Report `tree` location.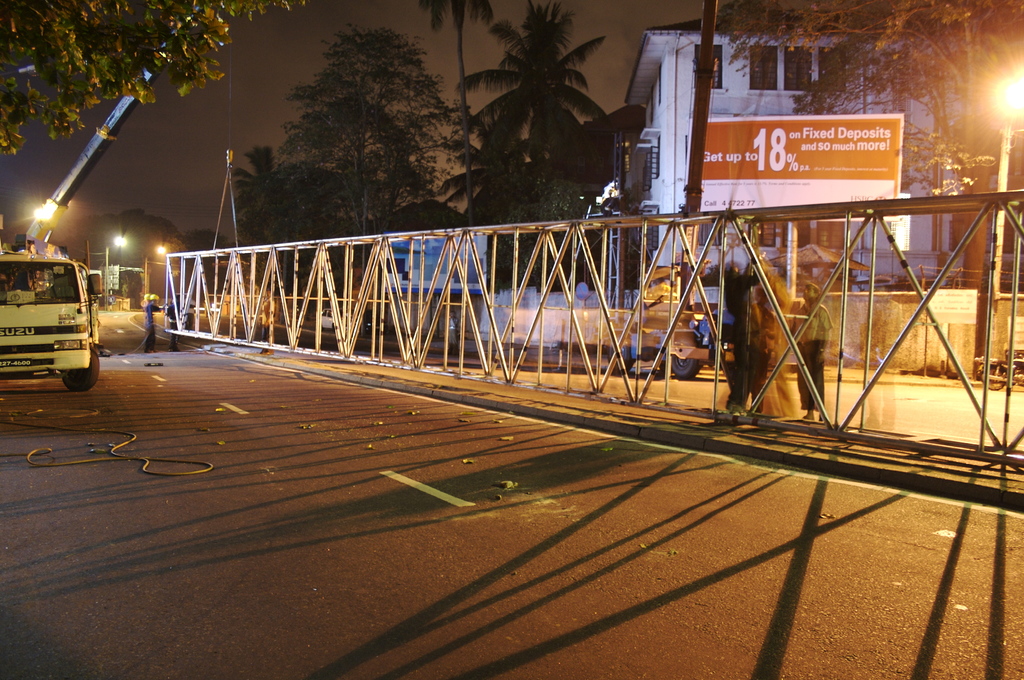
Report: box(705, 0, 1023, 284).
